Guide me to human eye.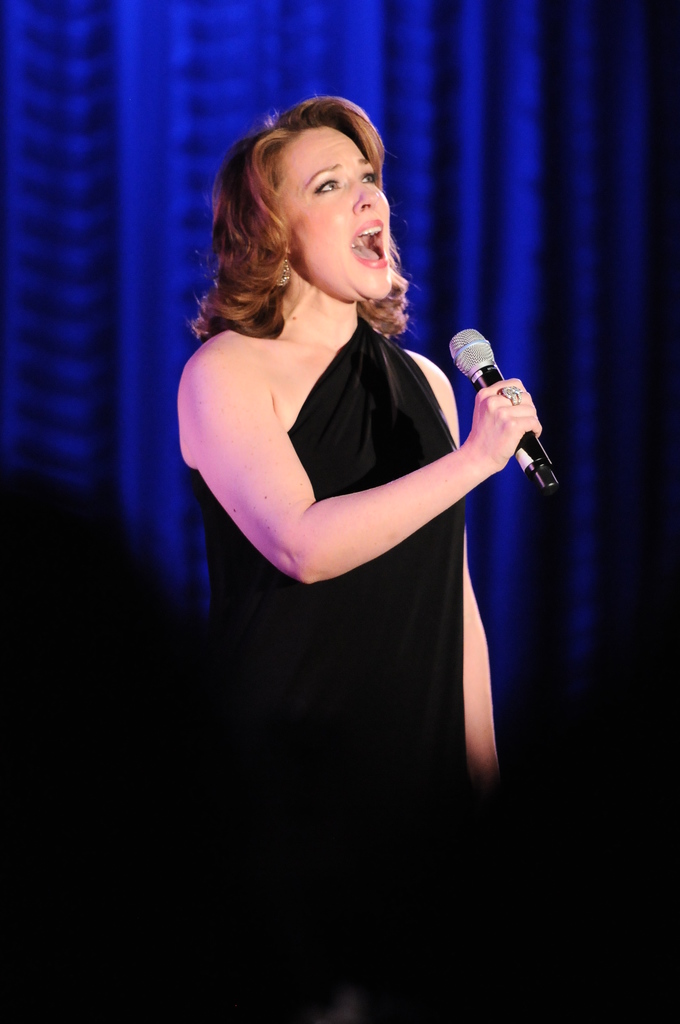
Guidance: left=312, top=170, right=343, bottom=200.
